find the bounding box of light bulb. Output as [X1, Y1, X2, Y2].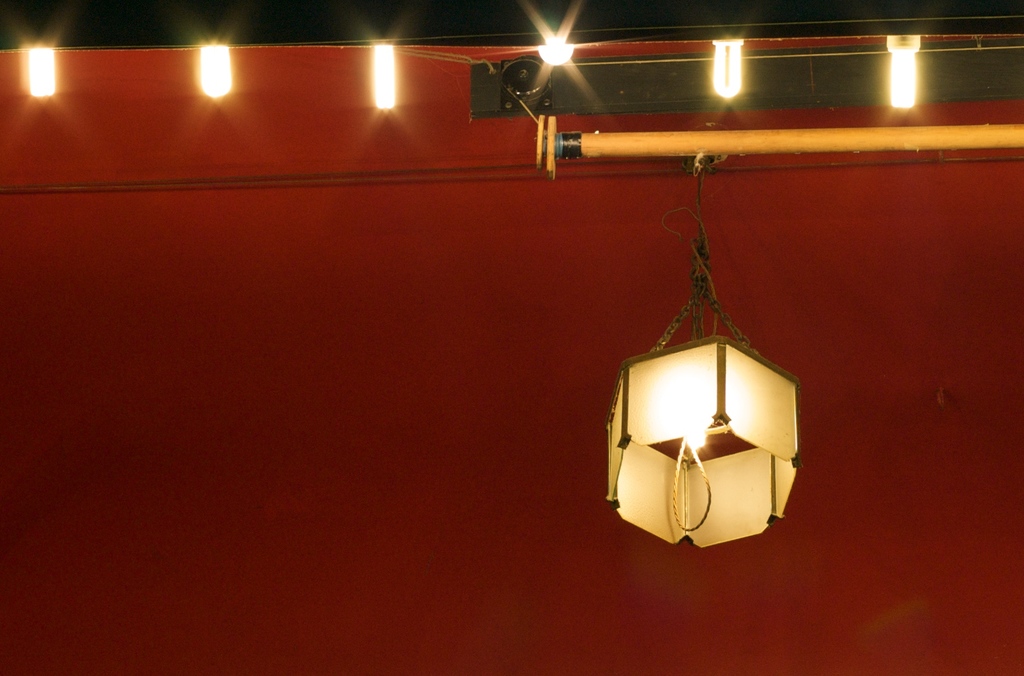
[27, 45, 57, 94].
